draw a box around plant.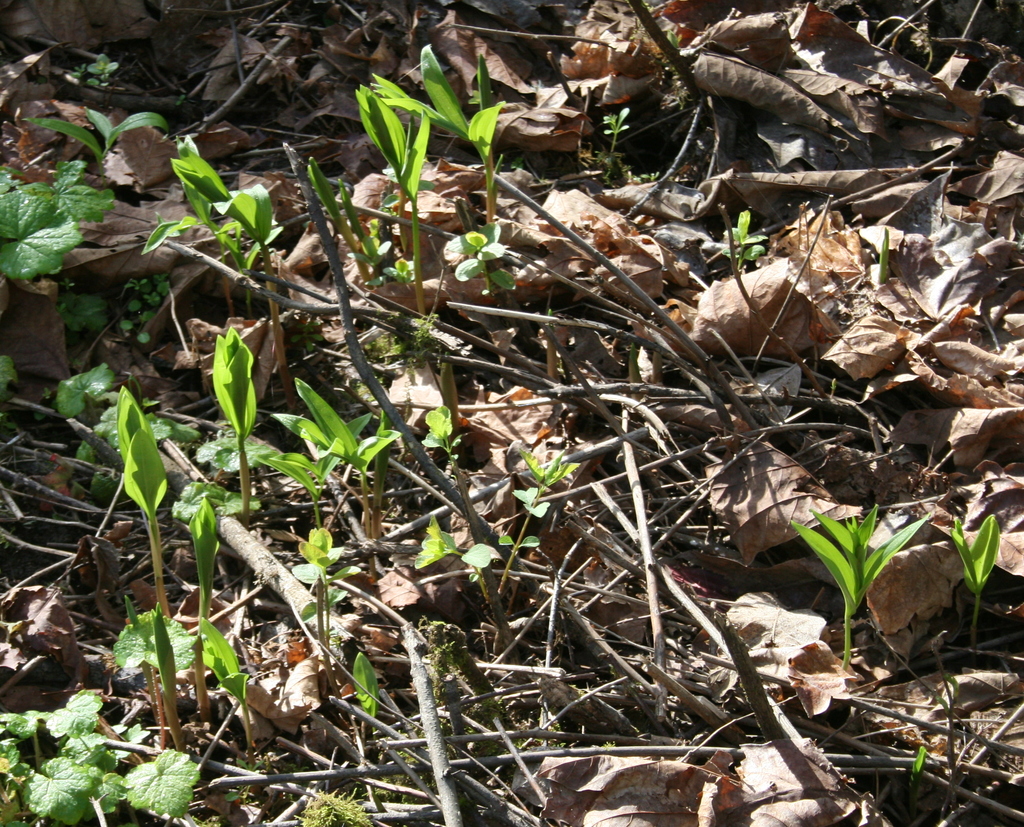
crop(718, 203, 772, 270).
